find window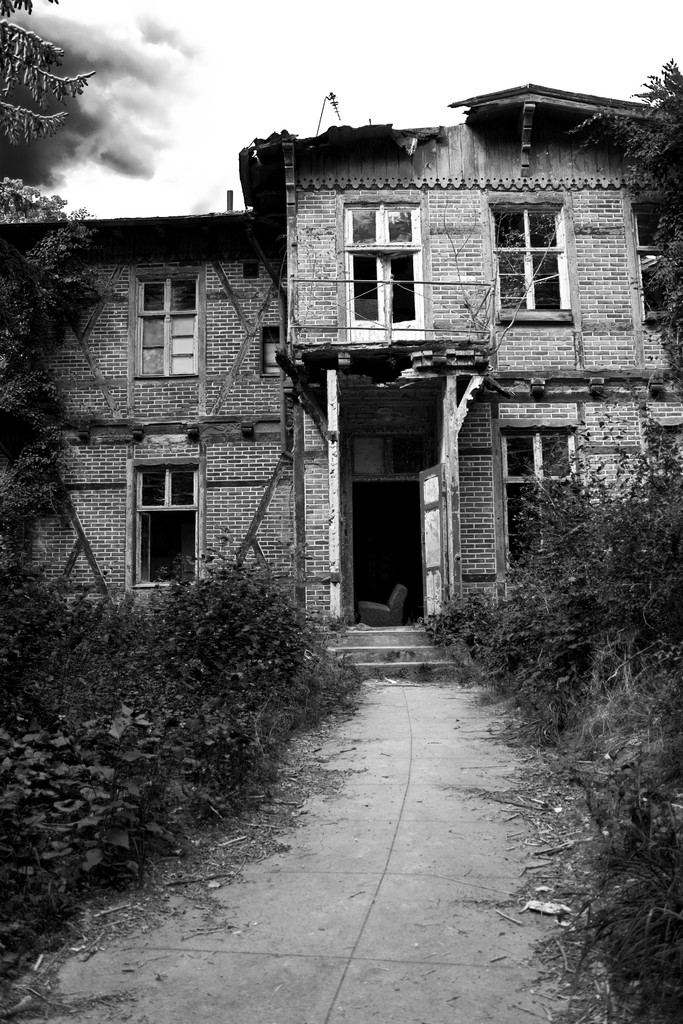
{"x1": 488, "y1": 197, "x2": 575, "y2": 321}
